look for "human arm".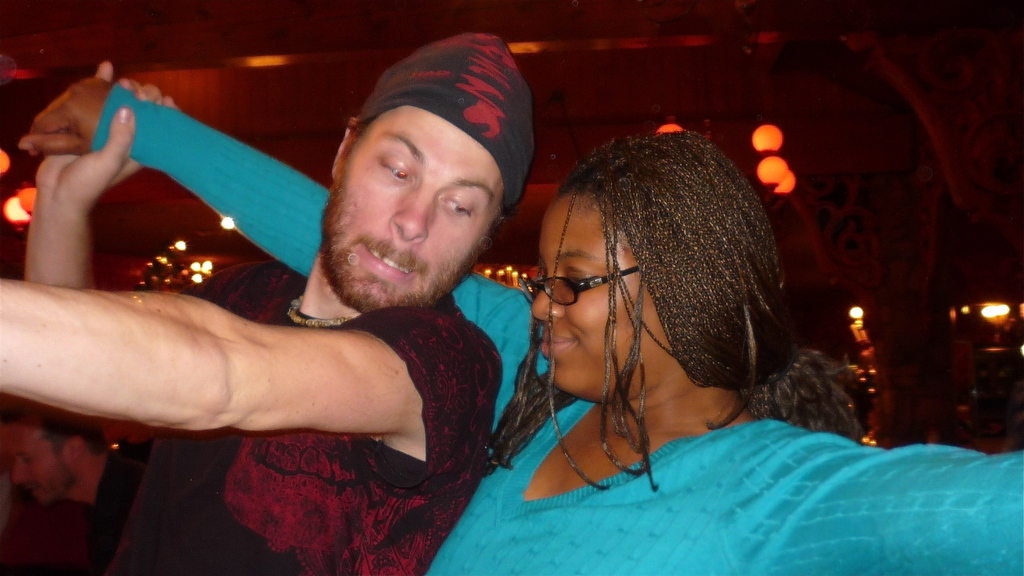
Found: 20:63:248:288.
